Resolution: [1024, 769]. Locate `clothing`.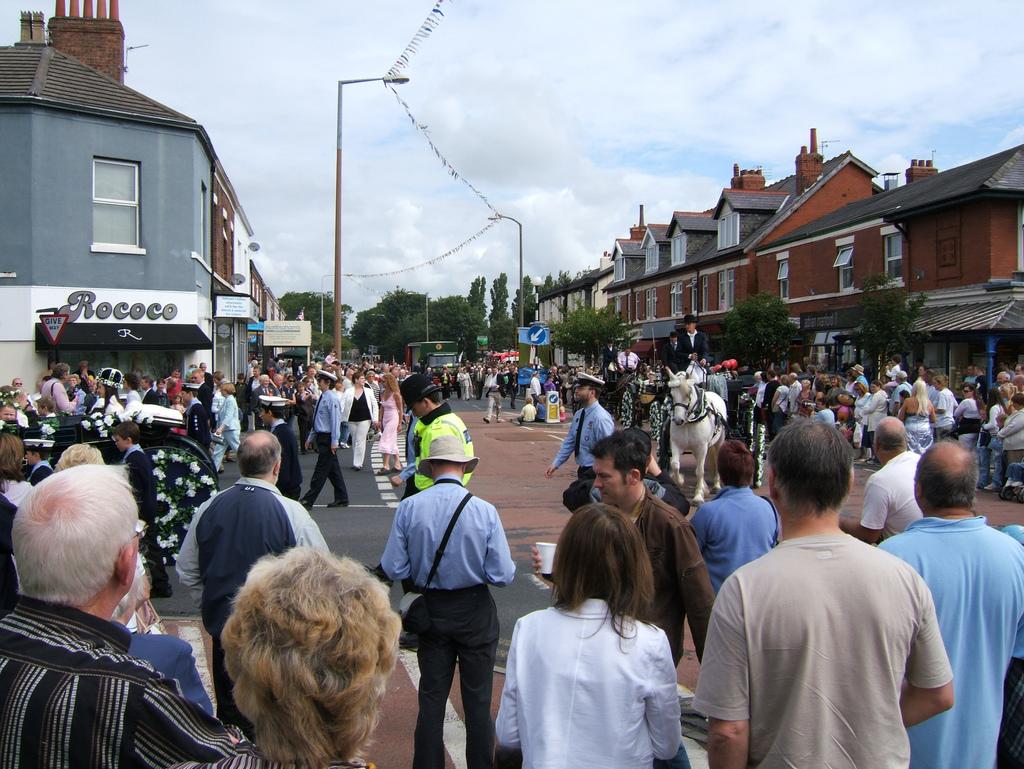
x1=673 y1=328 x2=708 y2=371.
